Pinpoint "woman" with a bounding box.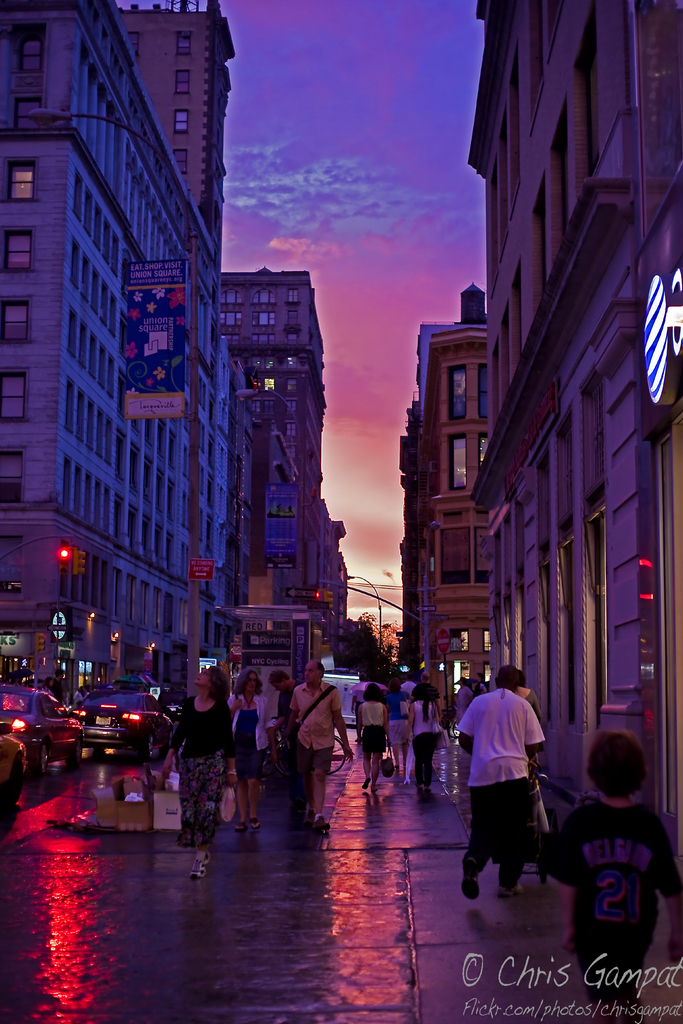
detection(227, 667, 280, 835).
